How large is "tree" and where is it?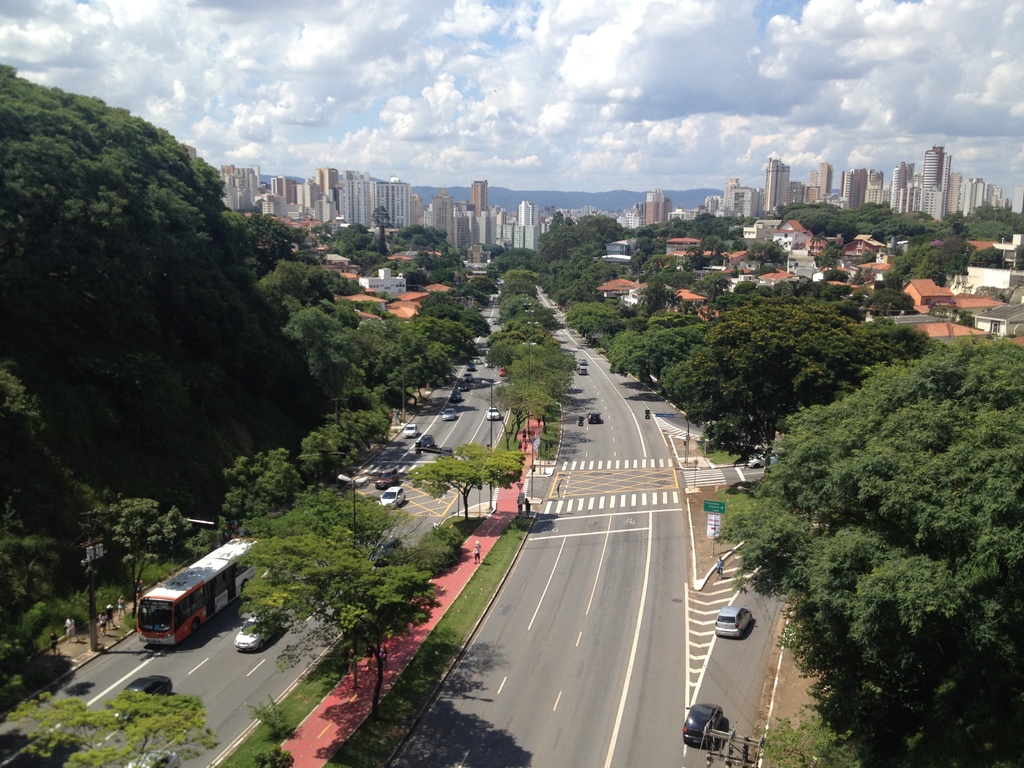
Bounding box: region(643, 331, 797, 443).
